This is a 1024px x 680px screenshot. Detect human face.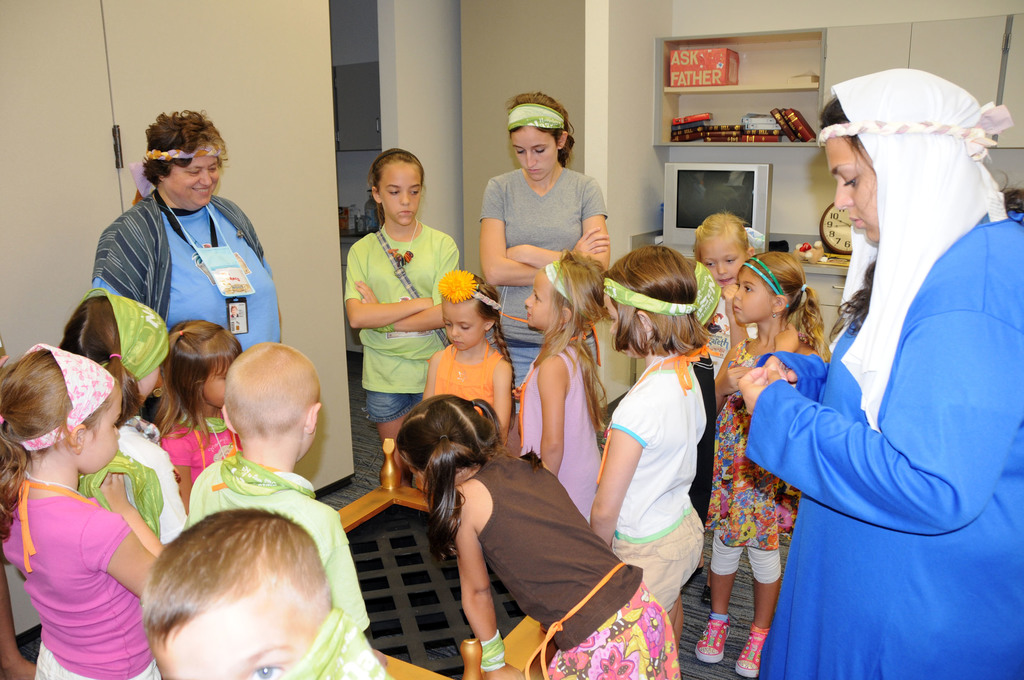
(150, 595, 314, 679).
